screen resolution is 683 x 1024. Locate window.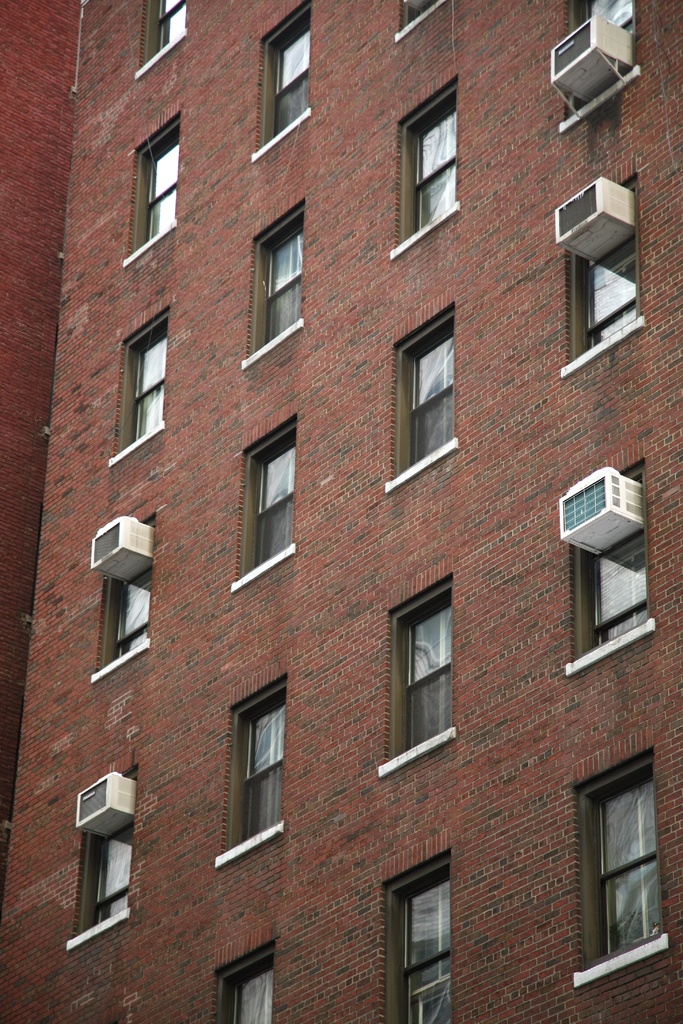
rect(393, 0, 441, 46).
